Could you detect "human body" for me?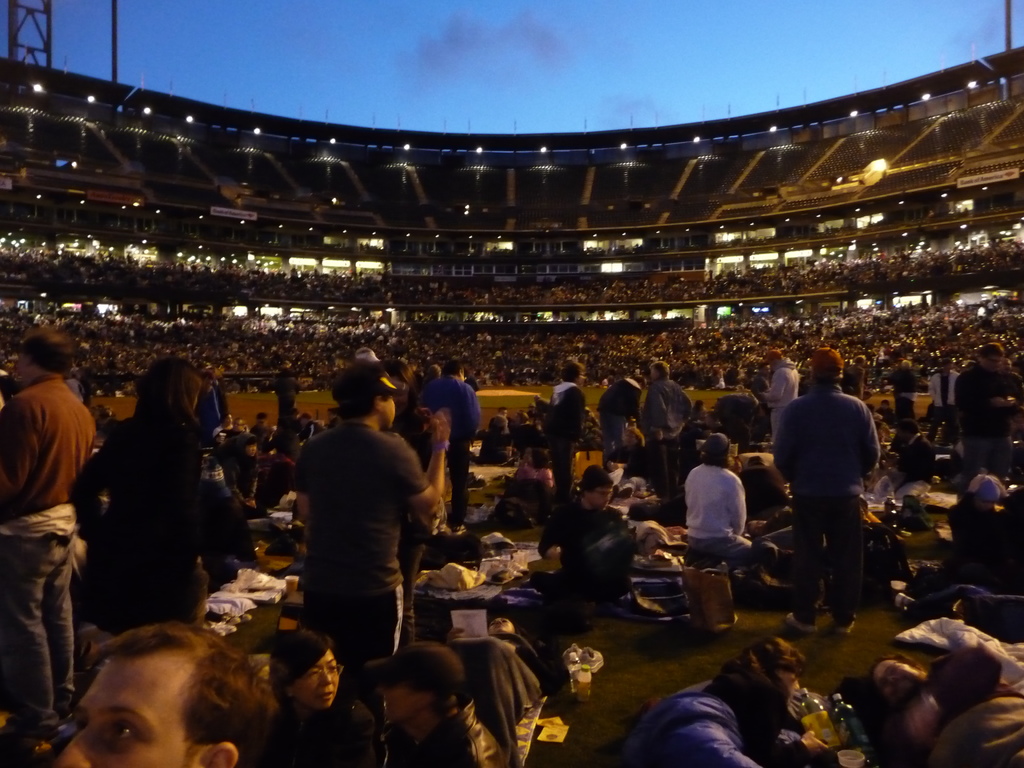
Detection result: BBox(102, 253, 108, 264).
